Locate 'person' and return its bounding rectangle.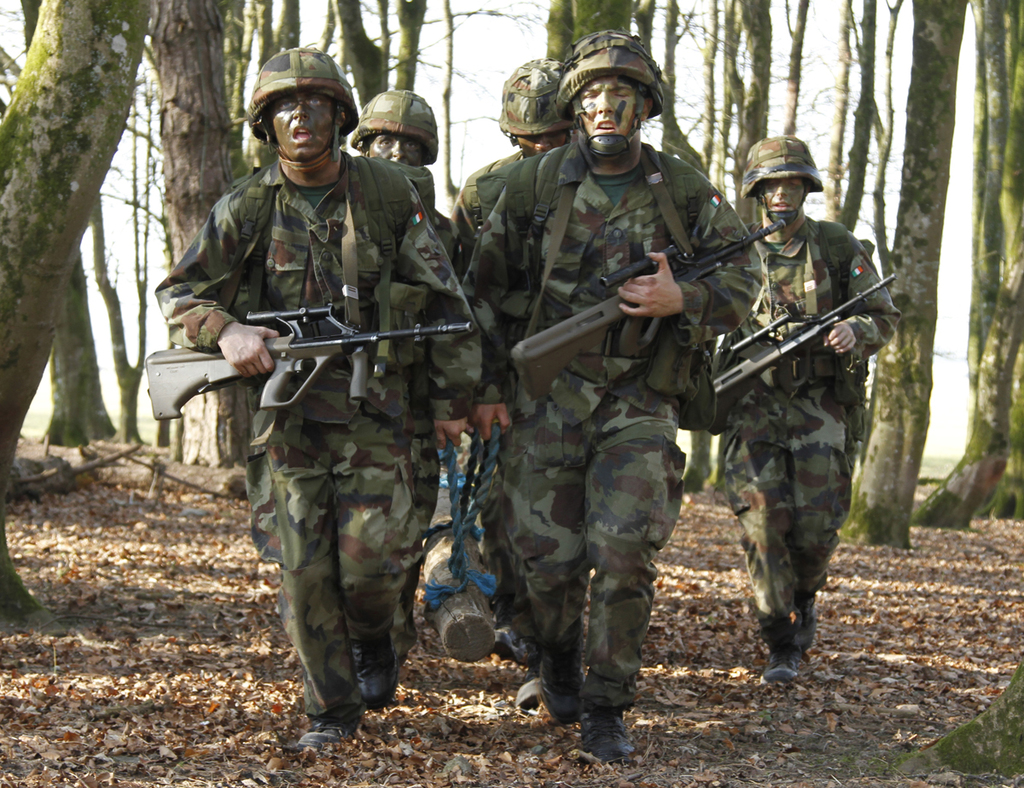
Rect(678, 146, 859, 703).
